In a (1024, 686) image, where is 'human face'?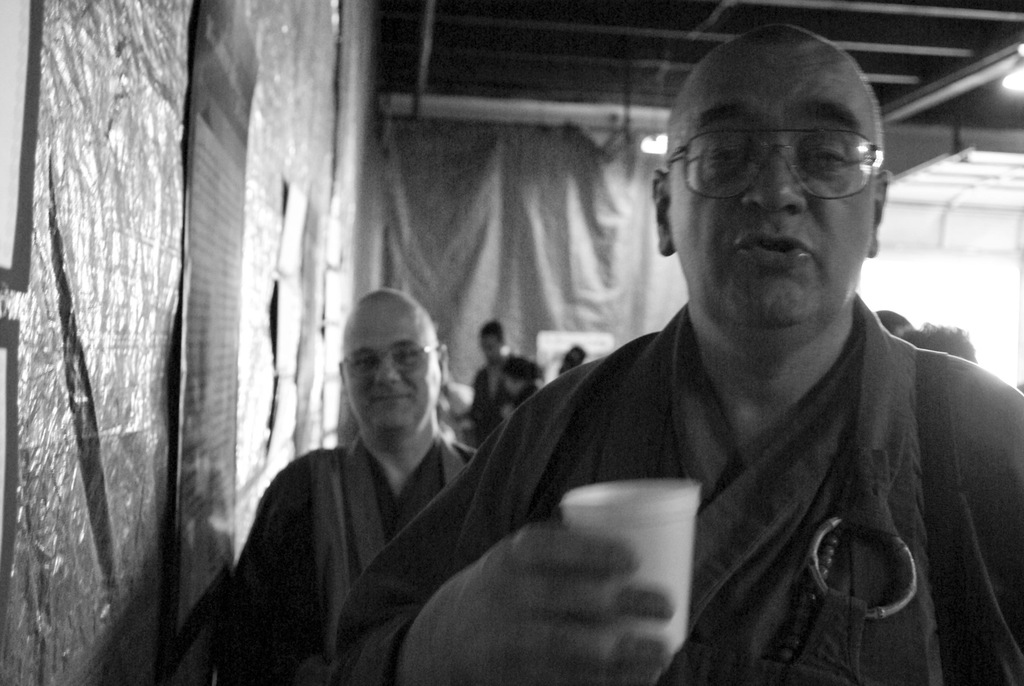
(left=666, top=35, right=885, bottom=326).
